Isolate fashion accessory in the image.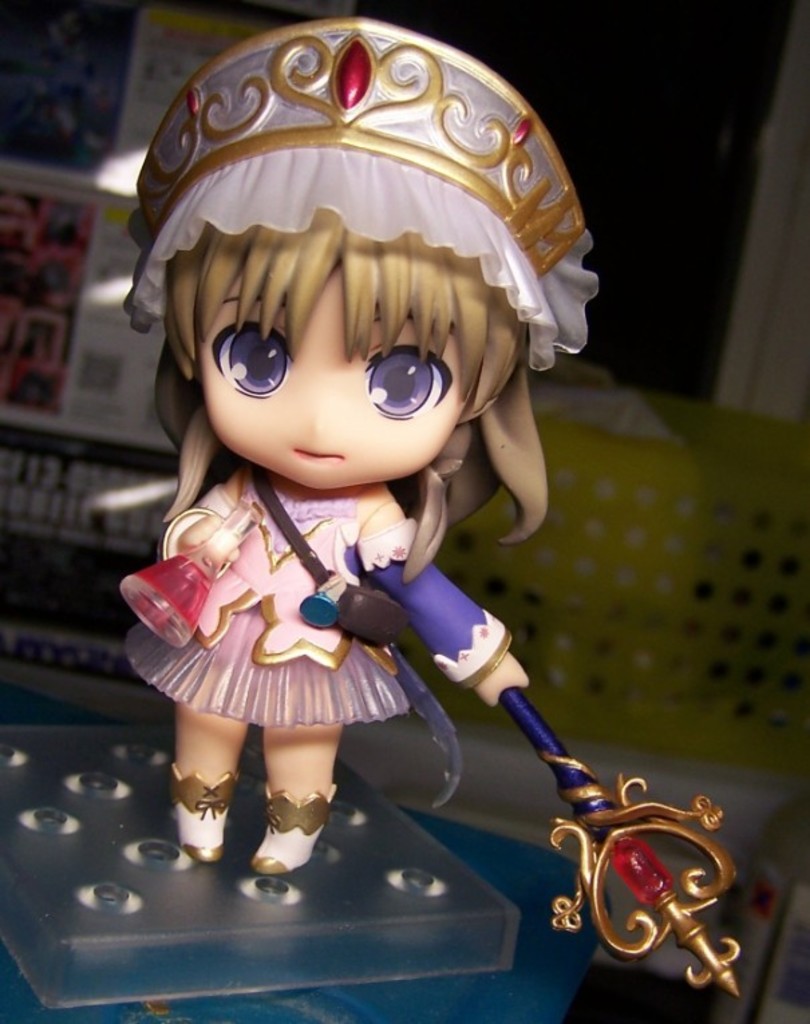
Isolated region: x1=242 y1=471 x2=415 y2=643.
